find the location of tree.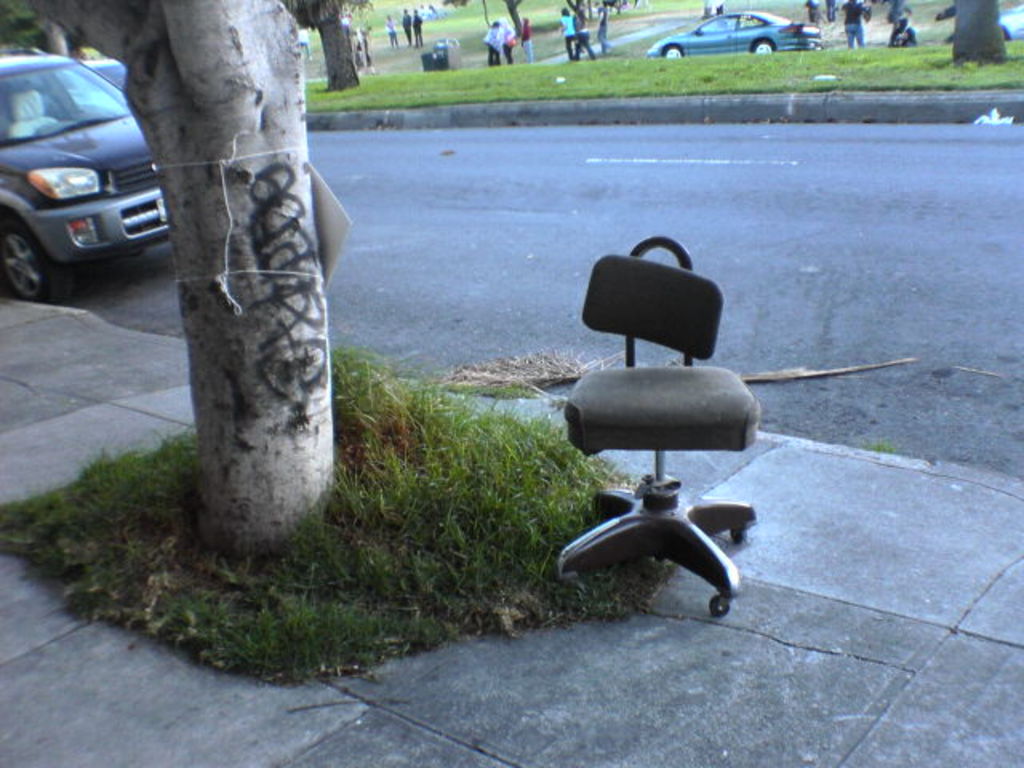
Location: region(62, 0, 386, 526).
